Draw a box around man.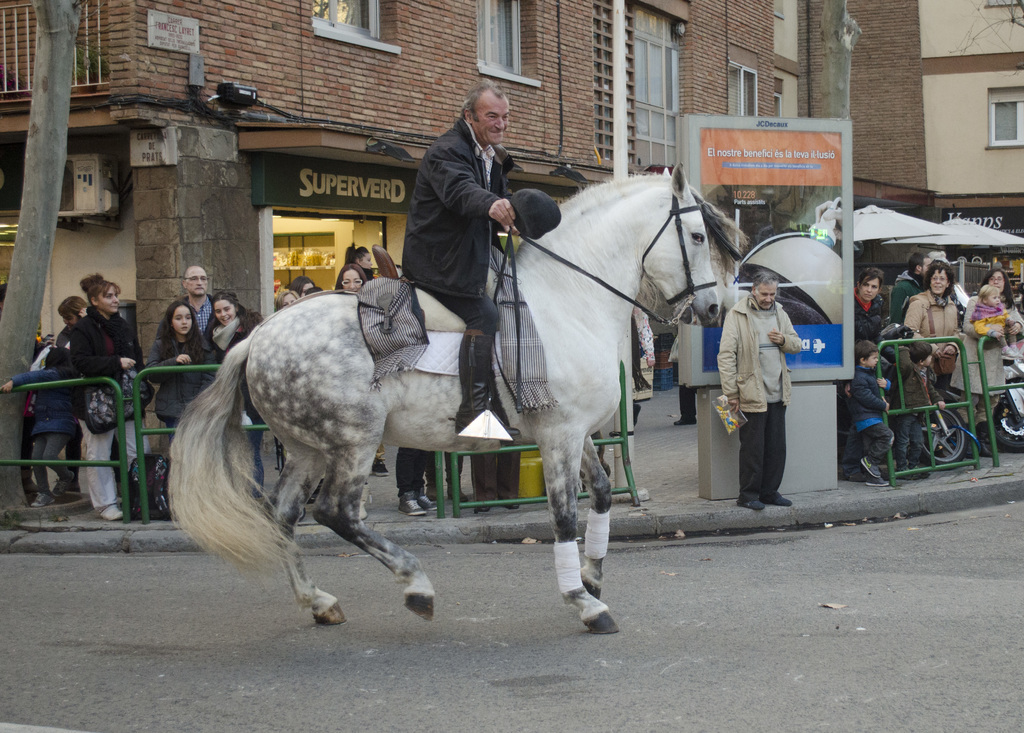
157:265:214:341.
